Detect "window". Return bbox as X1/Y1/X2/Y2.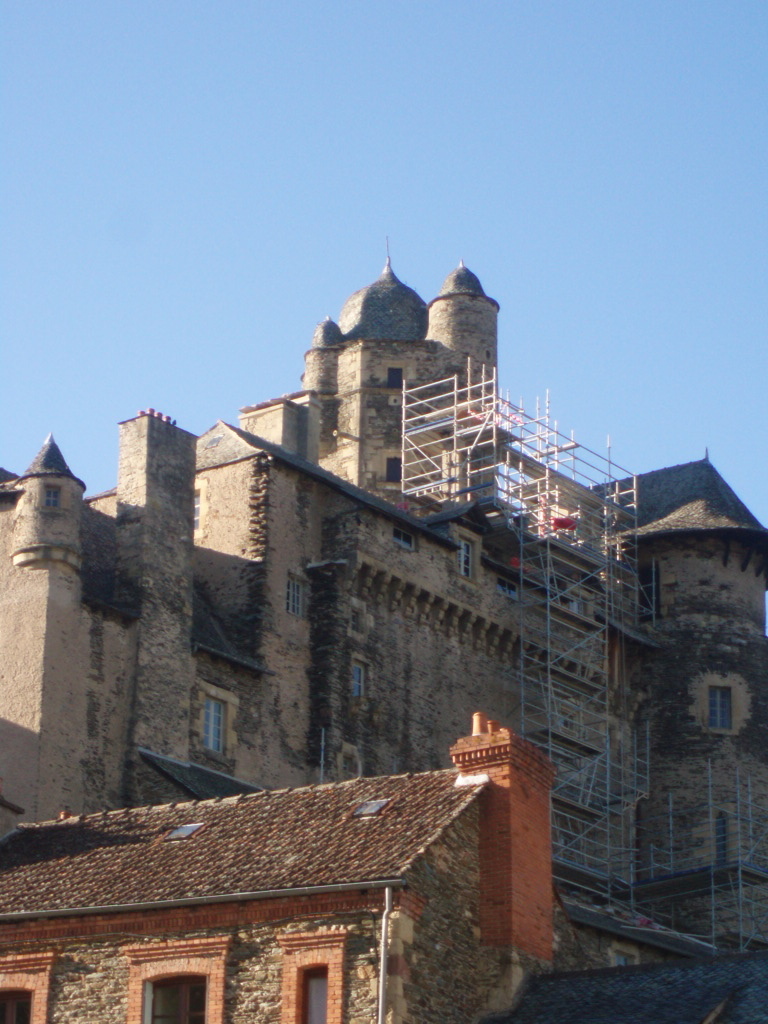
0/993/28/1023.
